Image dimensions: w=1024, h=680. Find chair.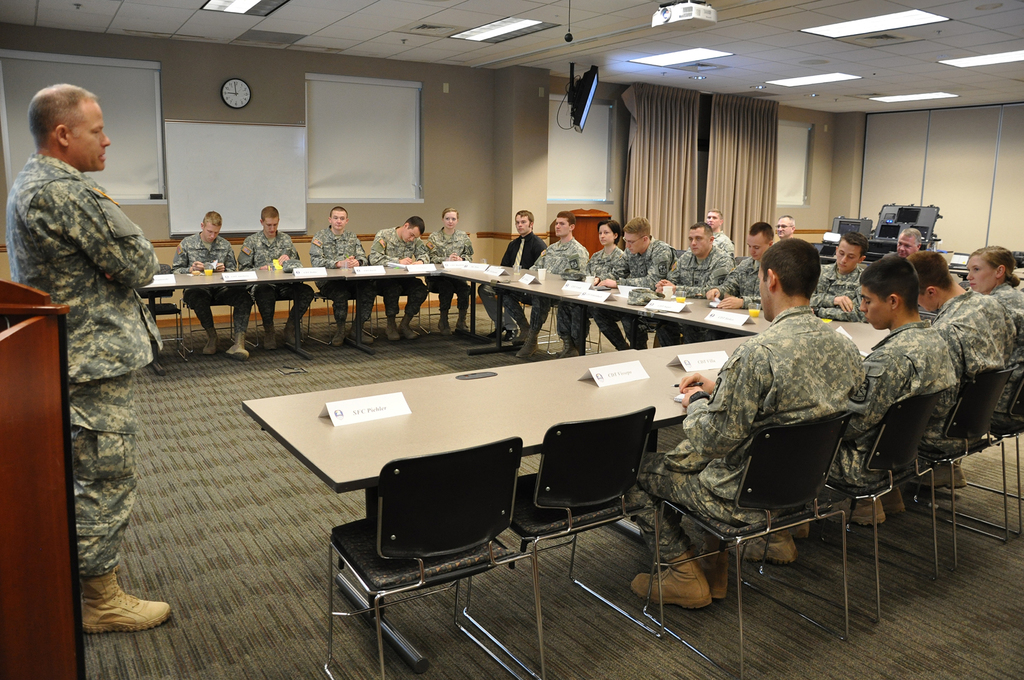
<region>942, 366, 1023, 544</region>.
